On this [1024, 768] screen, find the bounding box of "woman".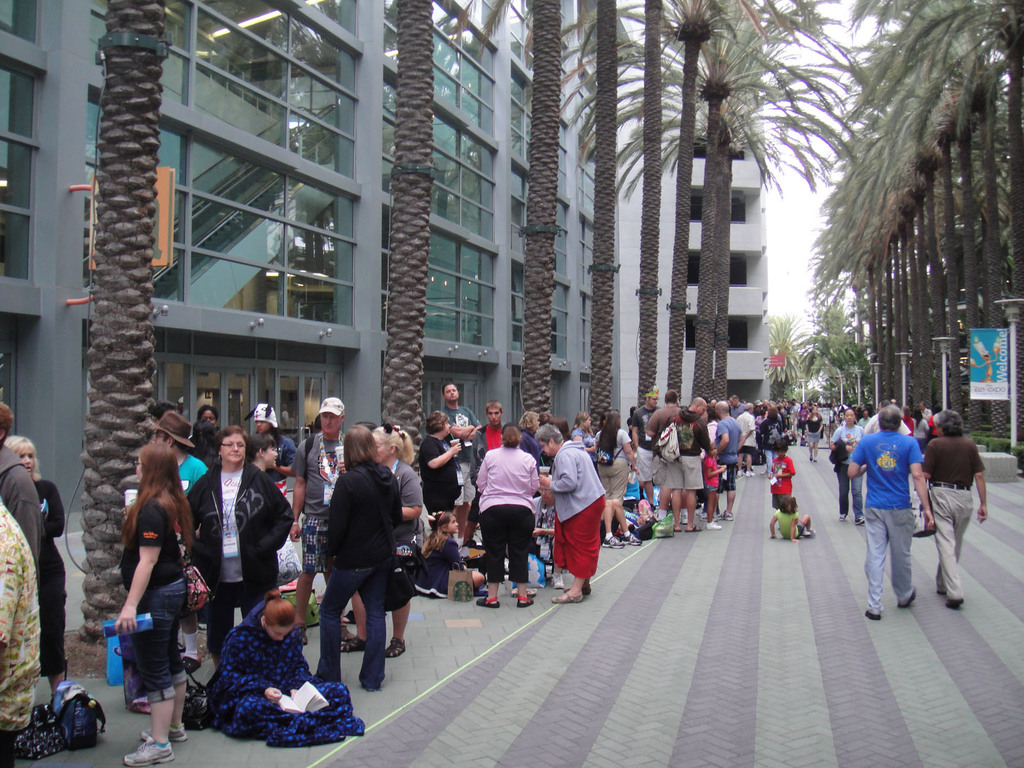
Bounding box: select_region(360, 413, 415, 648).
